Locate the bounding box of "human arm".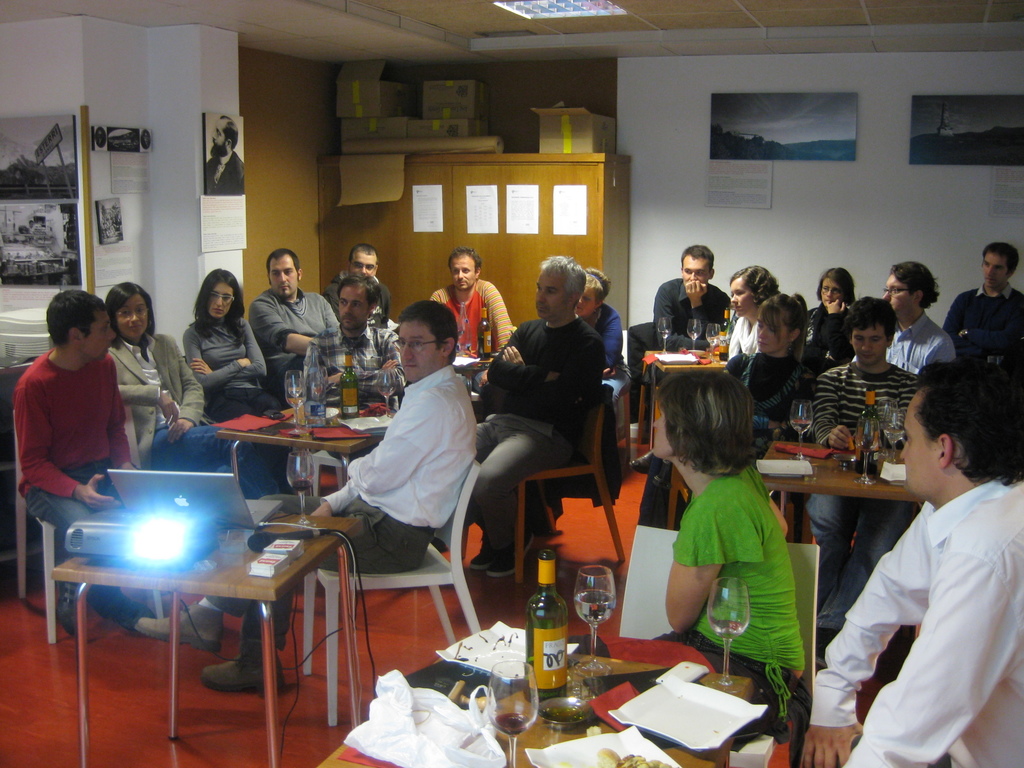
Bounding box: detection(750, 471, 788, 548).
